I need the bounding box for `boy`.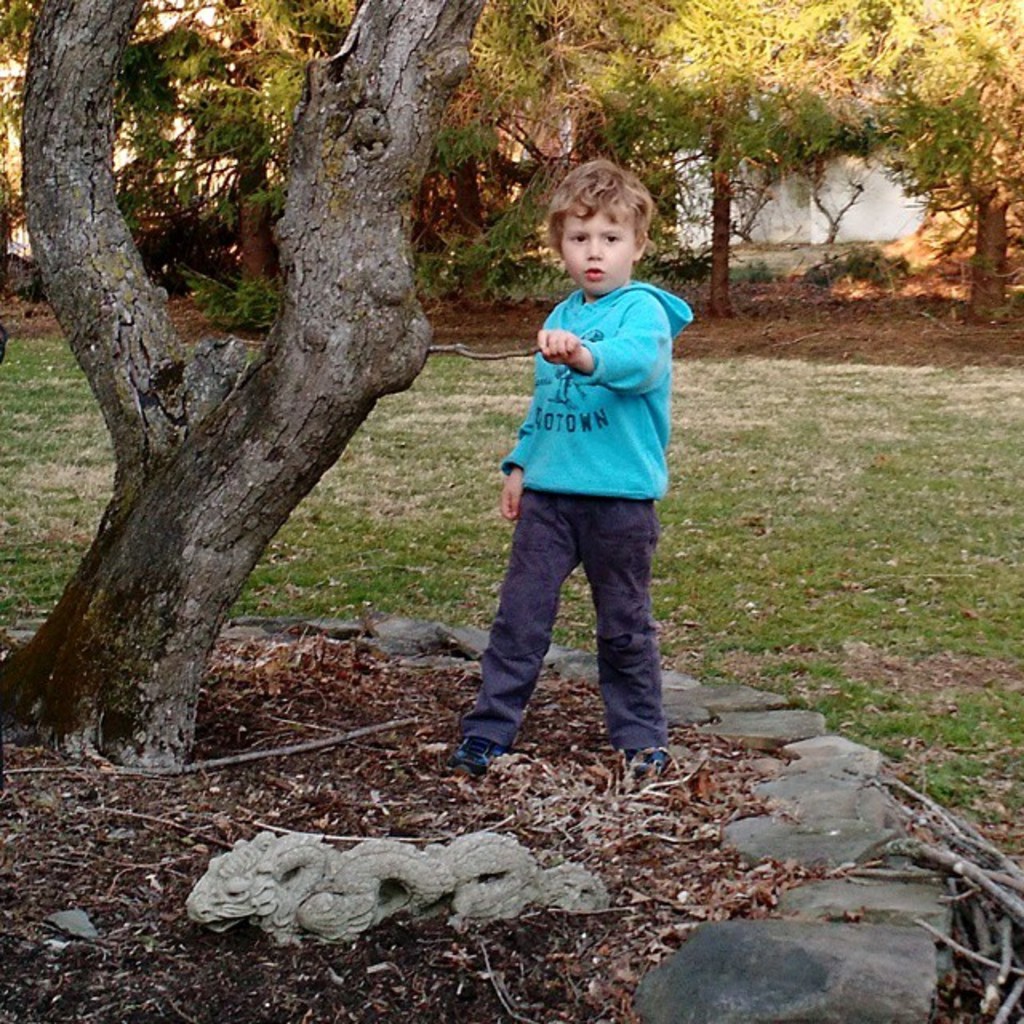
Here it is: Rect(443, 162, 693, 790).
